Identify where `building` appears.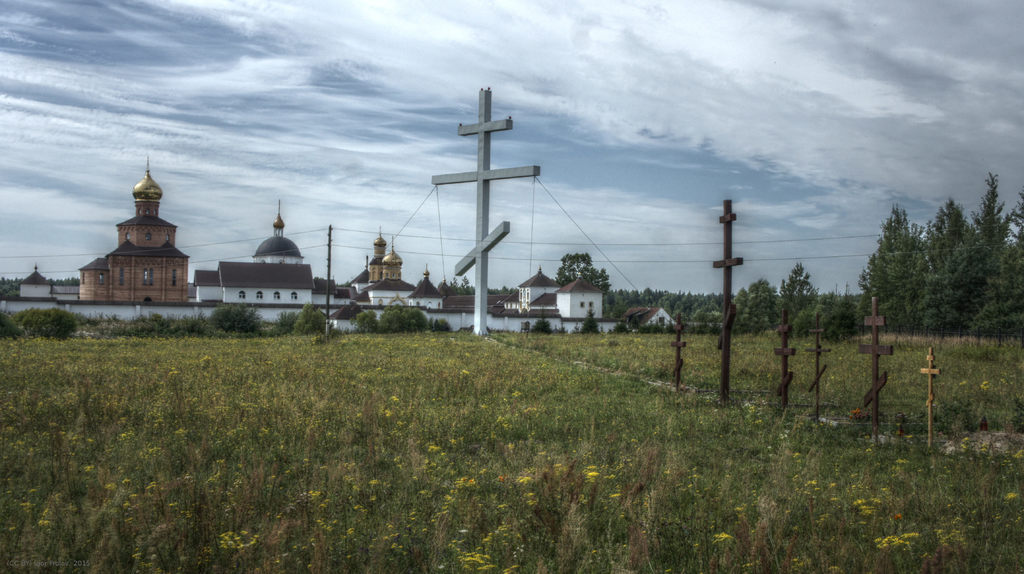
Appears at locate(81, 163, 197, 308).
